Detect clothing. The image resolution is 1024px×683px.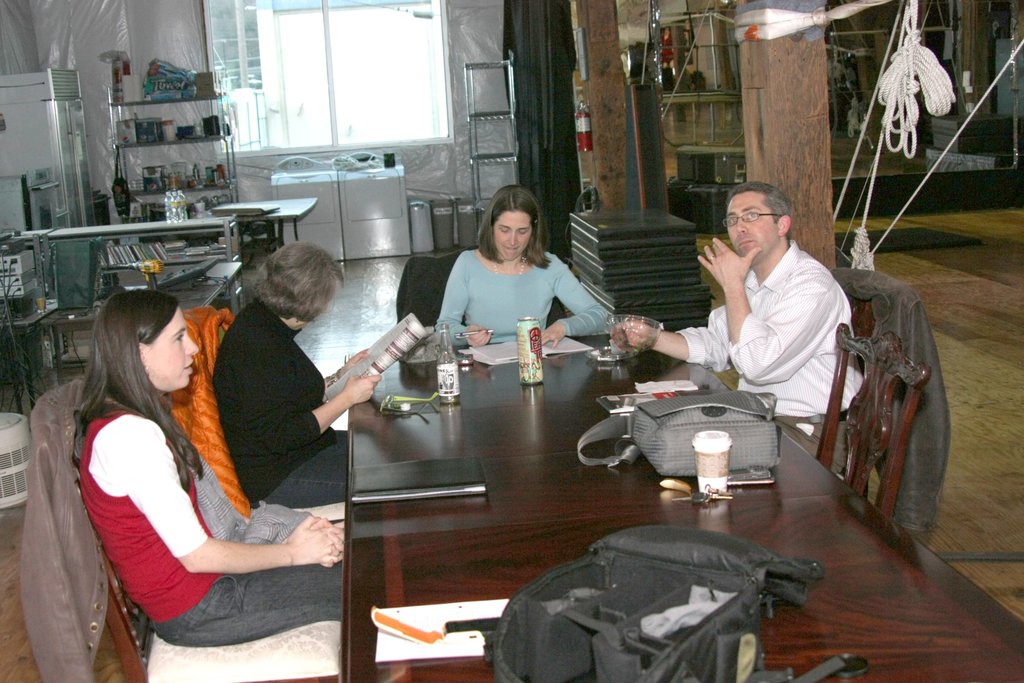
box(433, 251, 612, 346).
